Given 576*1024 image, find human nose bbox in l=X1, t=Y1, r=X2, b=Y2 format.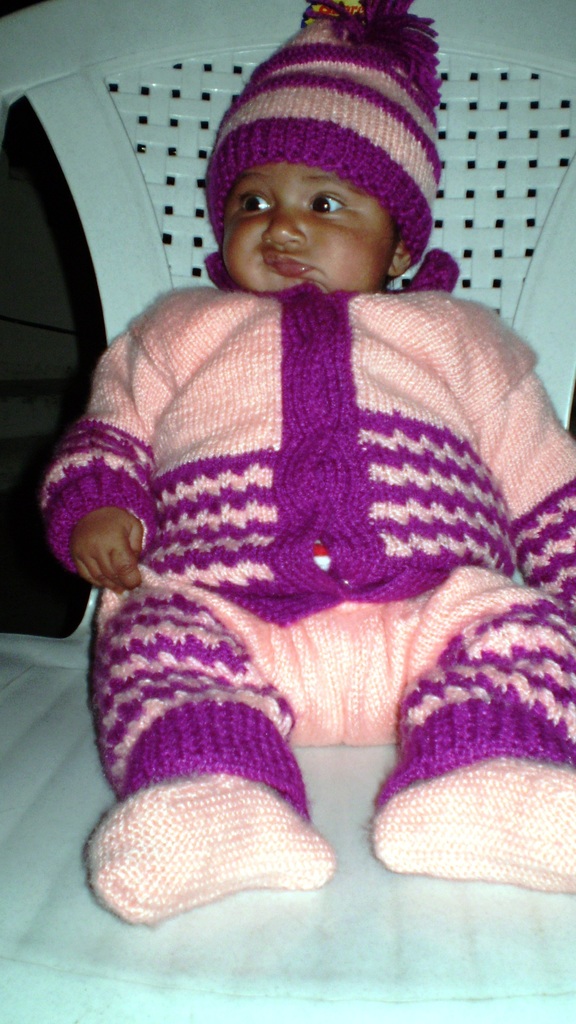
l=263, t=199, r=308, b=246.
